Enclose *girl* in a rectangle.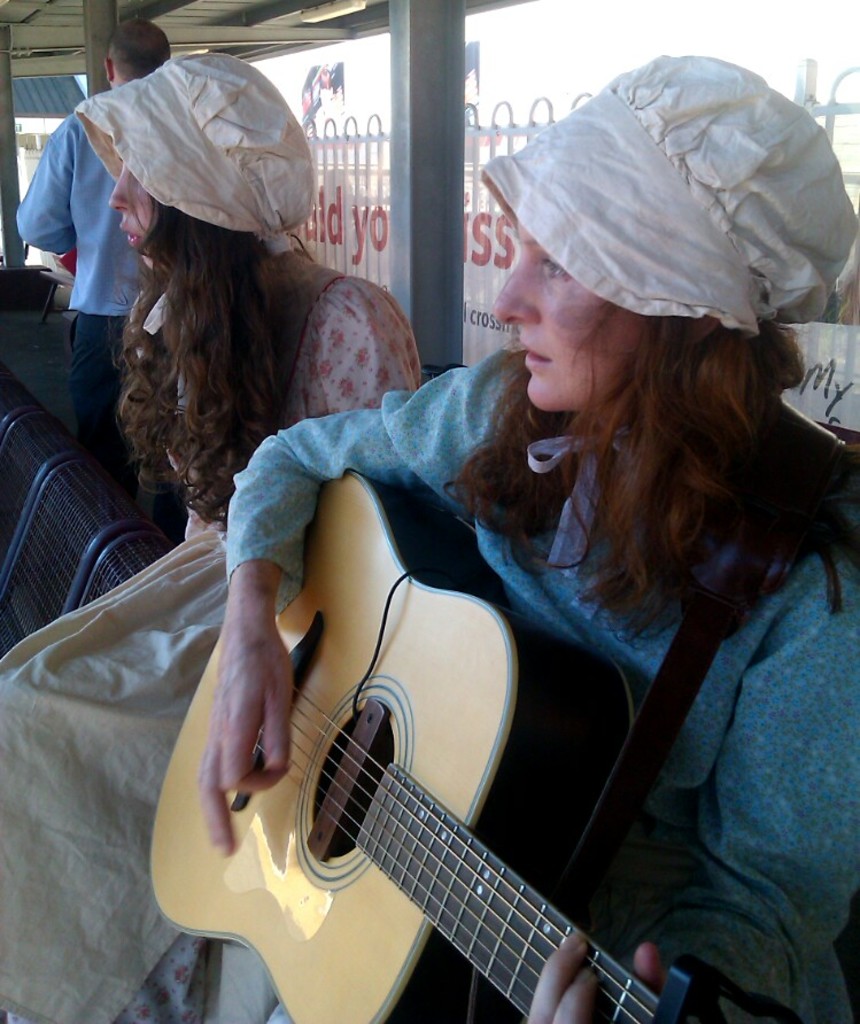
(202,55,859,1023).
